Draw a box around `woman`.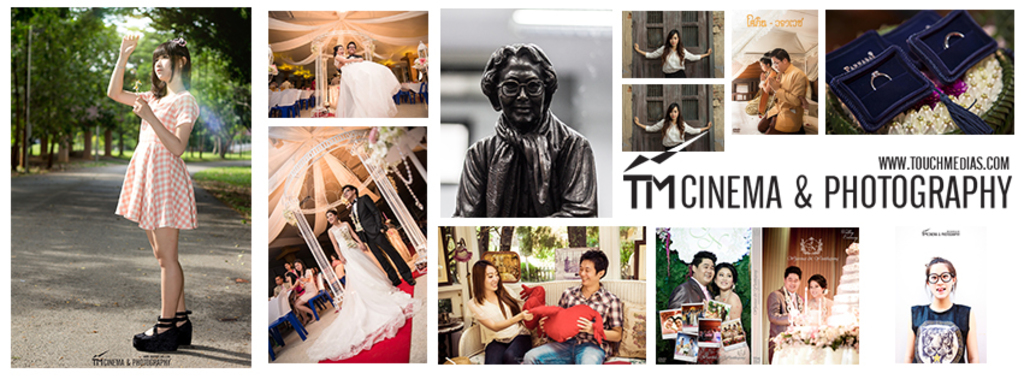
(left=709, top=262, right=746, bottom=366).
